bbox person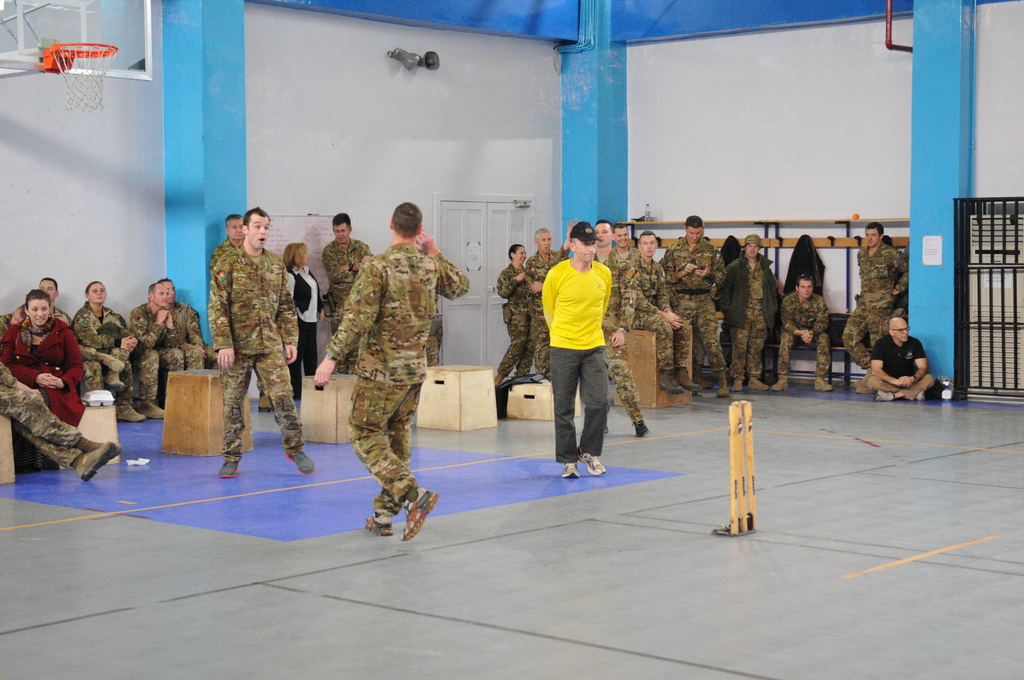
<bbox>0, 289, 92, 424</bbox>
